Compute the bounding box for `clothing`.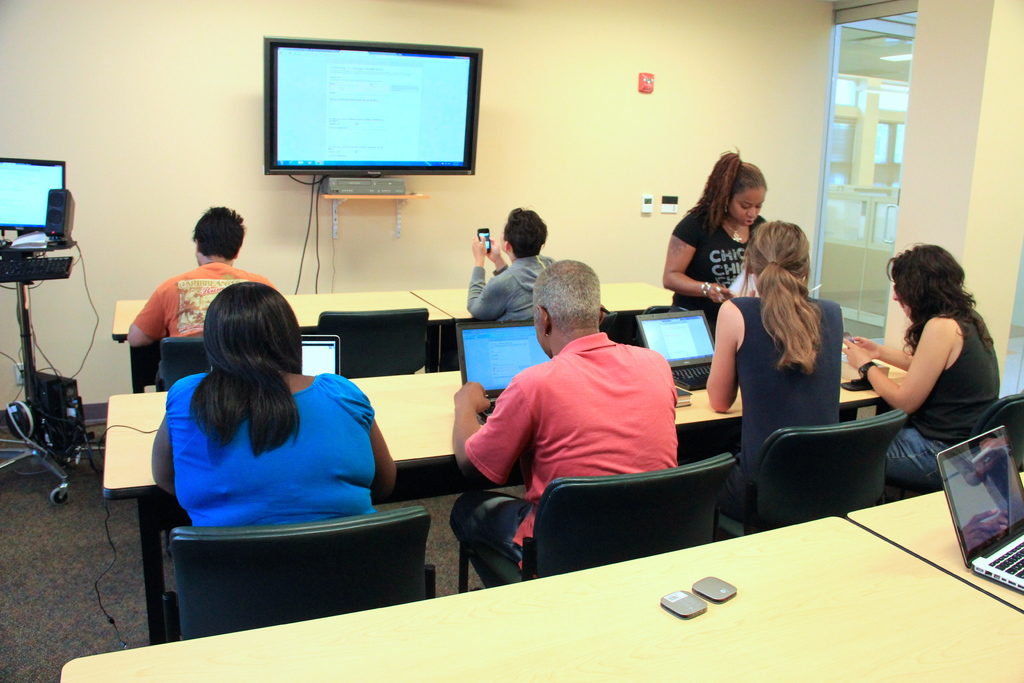
[x1=448, y1=331, x2=678, y2=586].
